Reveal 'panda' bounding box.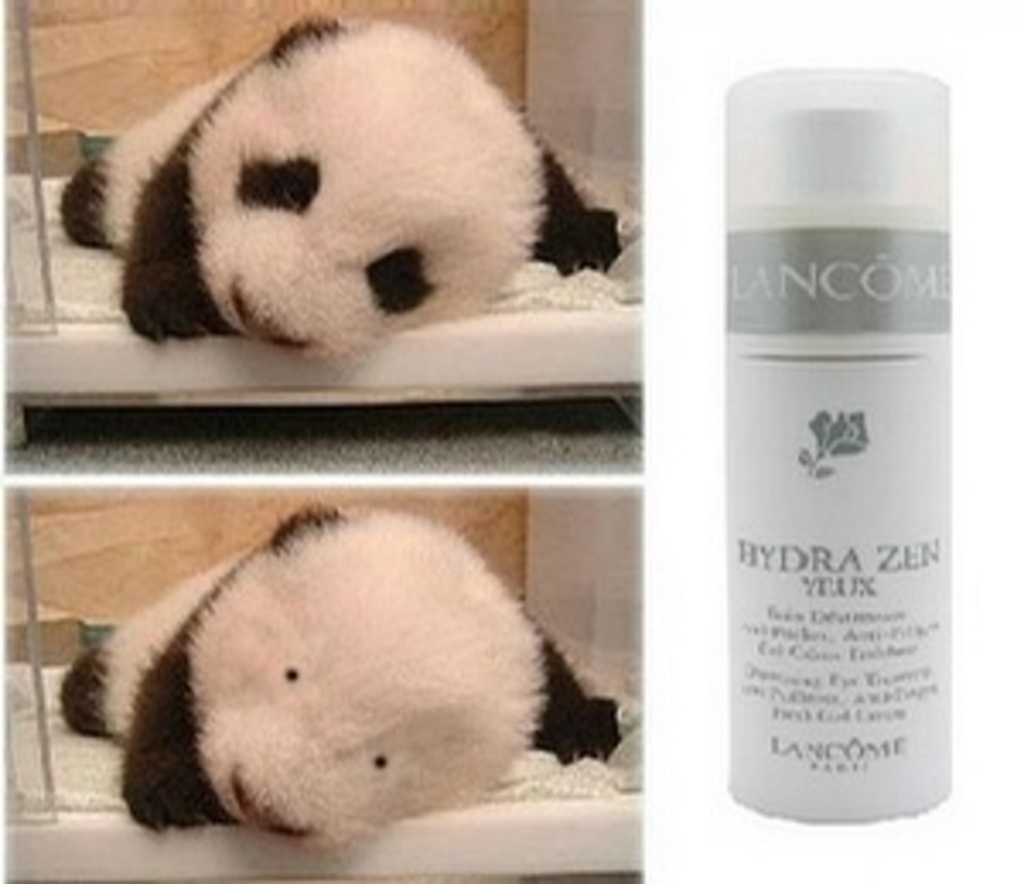
Revealed: detection(48, 498, 625, 850).
